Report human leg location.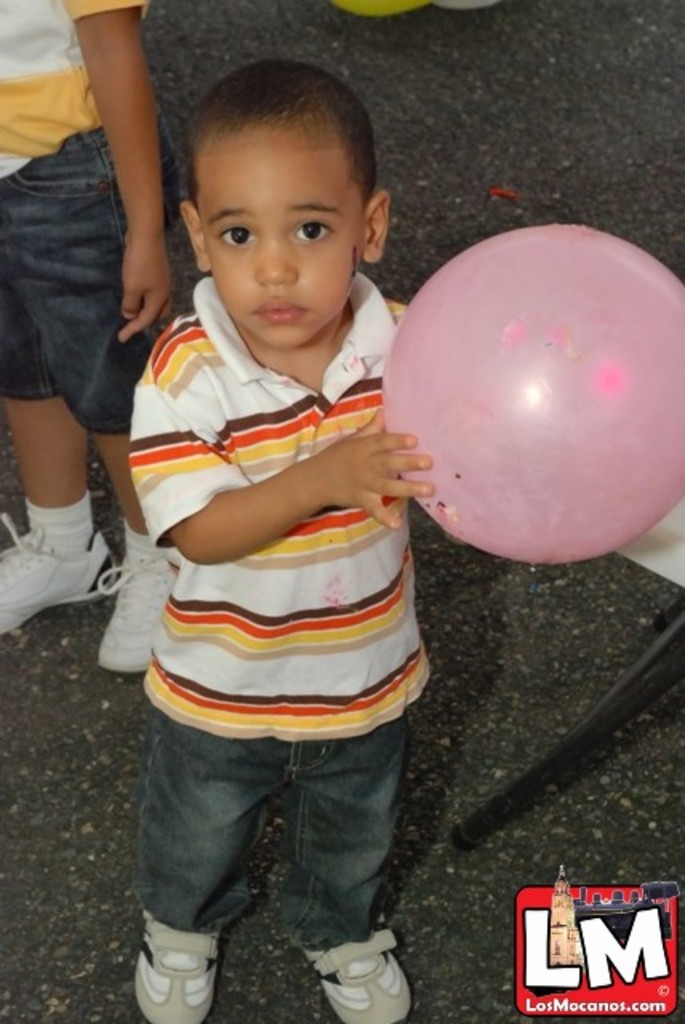
Report: {"x1": 133, "y1": 707, "x2": 286, "y2": 1022}.
